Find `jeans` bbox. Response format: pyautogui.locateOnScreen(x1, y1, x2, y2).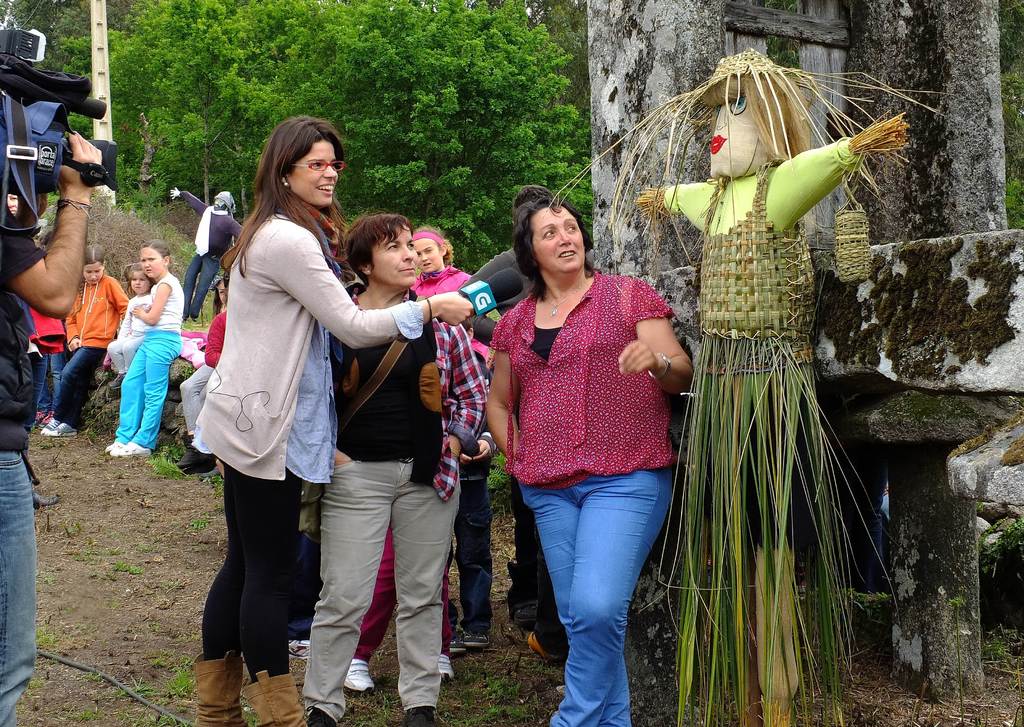
pyautogui.locateOnScreen(522, 476, 662, 723).
